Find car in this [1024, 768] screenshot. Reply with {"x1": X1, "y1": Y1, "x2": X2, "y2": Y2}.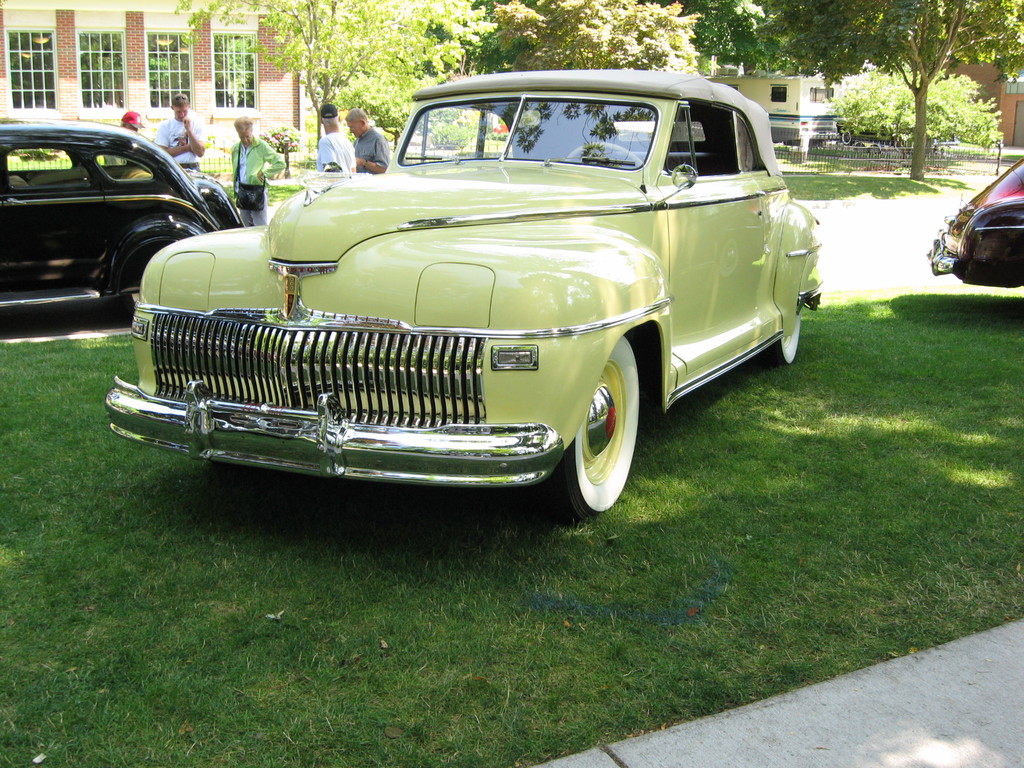
{"x1": 932, "y1": 156, "x2": 1023, "y2": 287}.
